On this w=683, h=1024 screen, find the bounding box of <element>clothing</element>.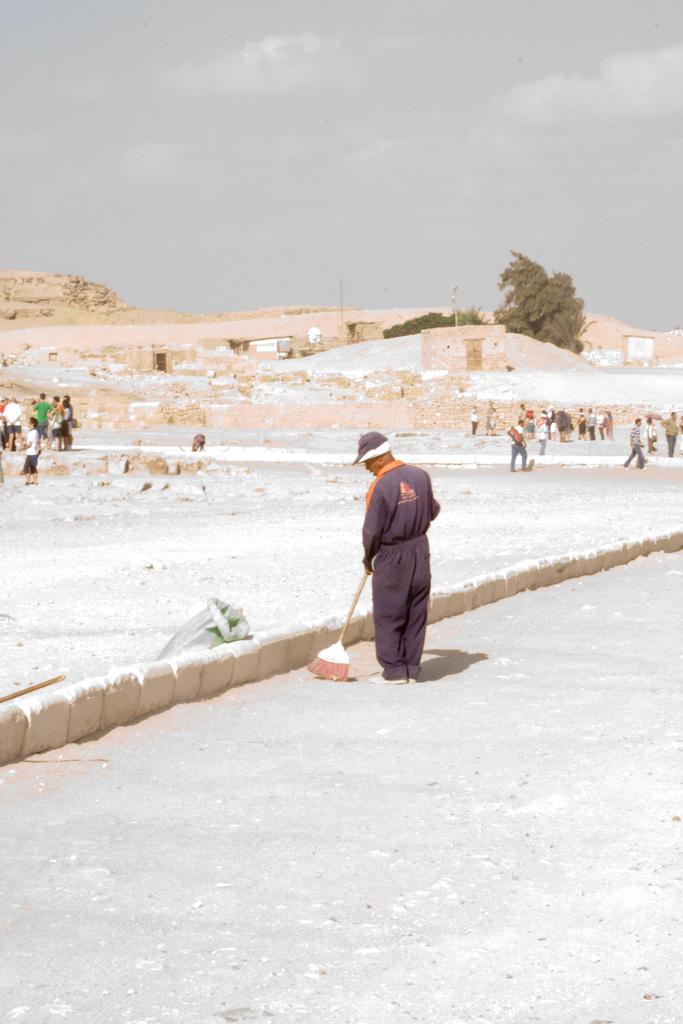
Bounding box: [left=24, top=429, right=40, bottom=473].
